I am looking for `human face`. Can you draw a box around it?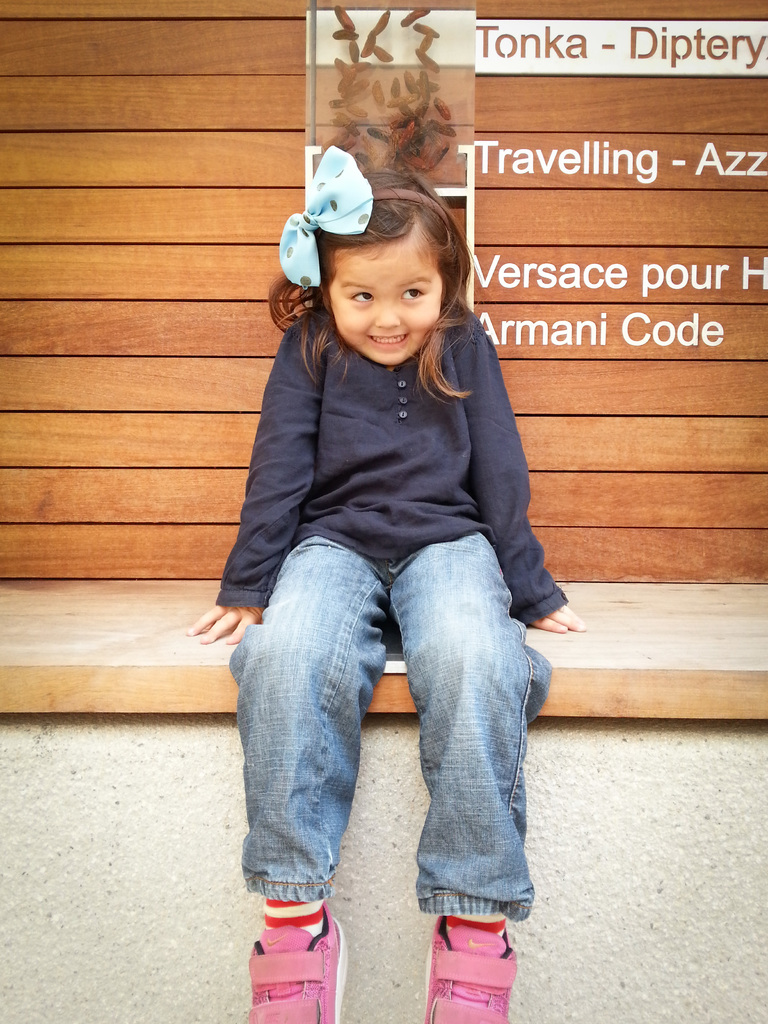
Sure, the bounding box is <box>325,237,444,367</box>.
